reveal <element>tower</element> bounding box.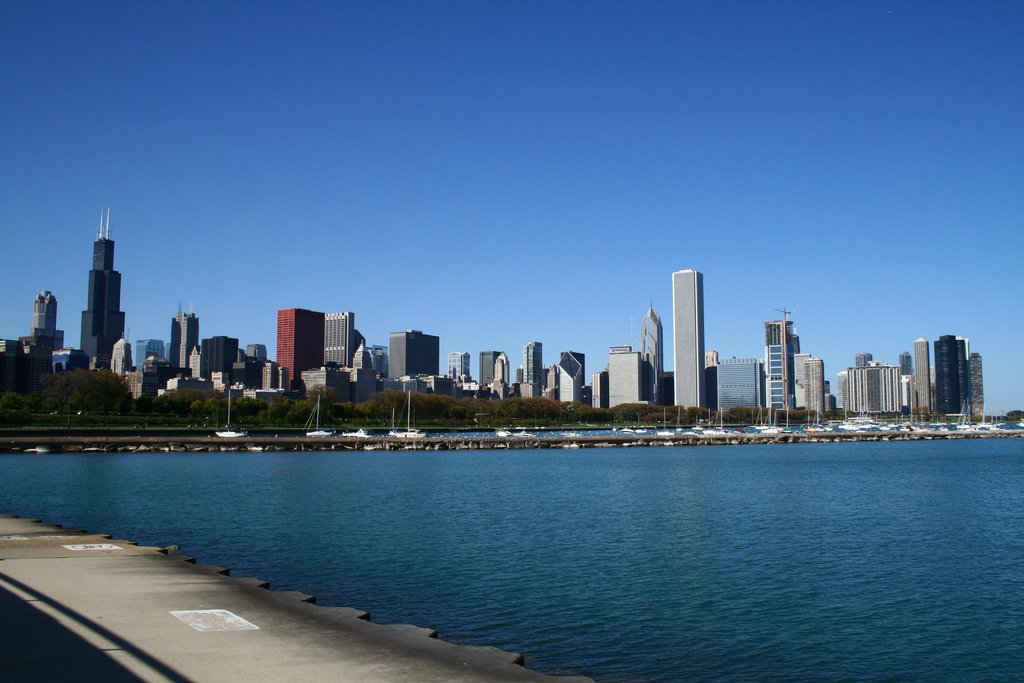
Revealed: {"left": 80, "top": 206, "right": 126, "bottom": 373}.
